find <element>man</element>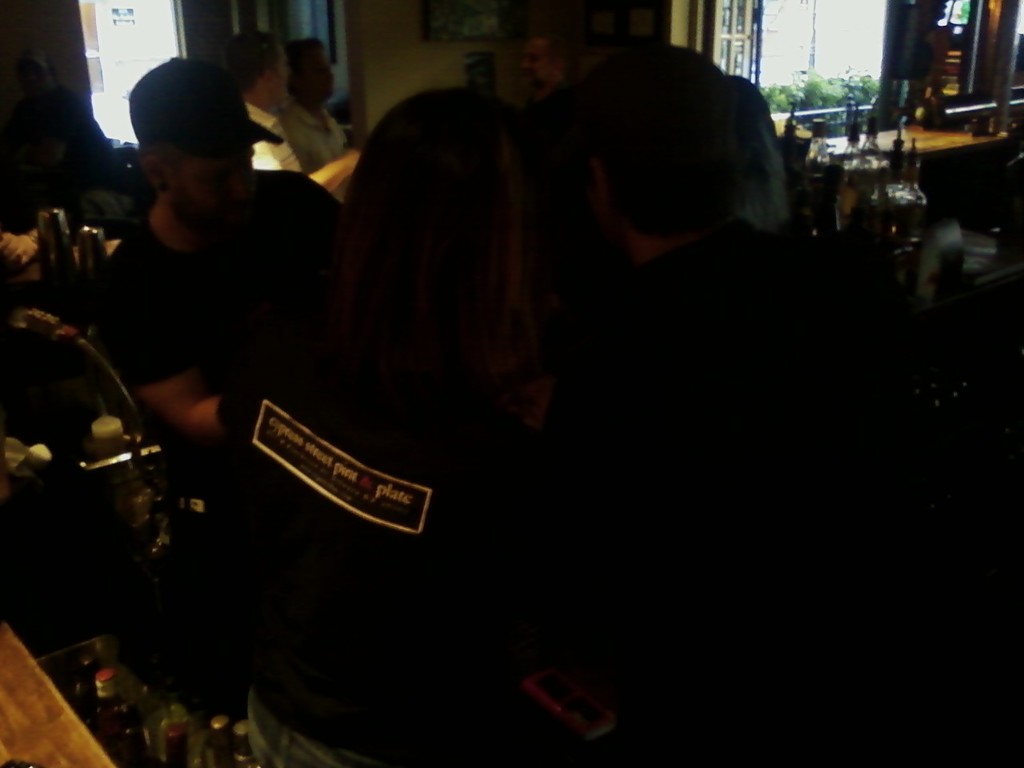
289,33,356,173
